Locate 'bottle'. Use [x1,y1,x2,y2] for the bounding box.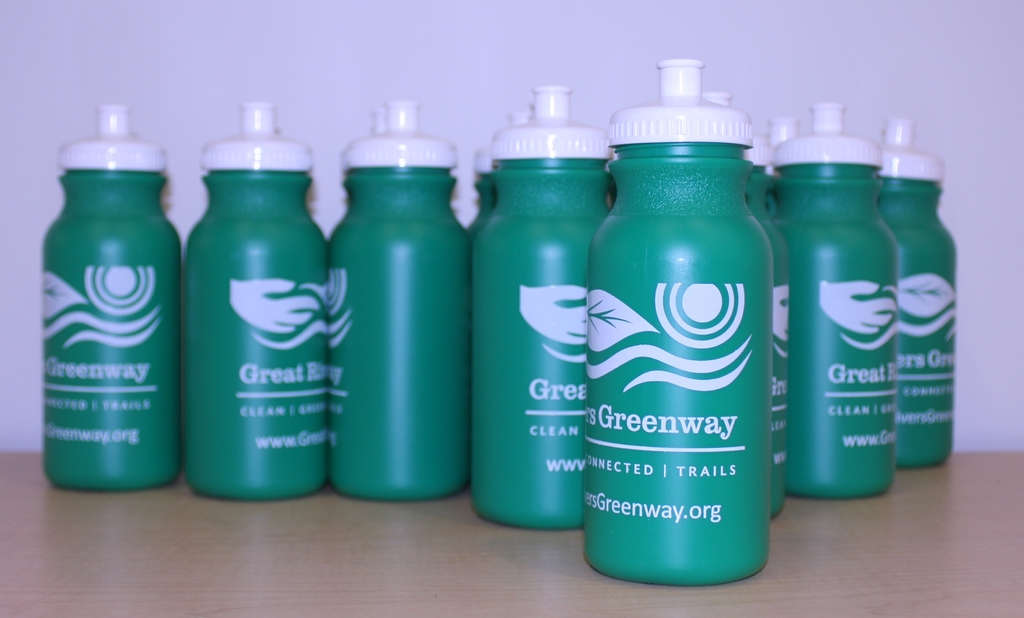
[24,93,184,486].
